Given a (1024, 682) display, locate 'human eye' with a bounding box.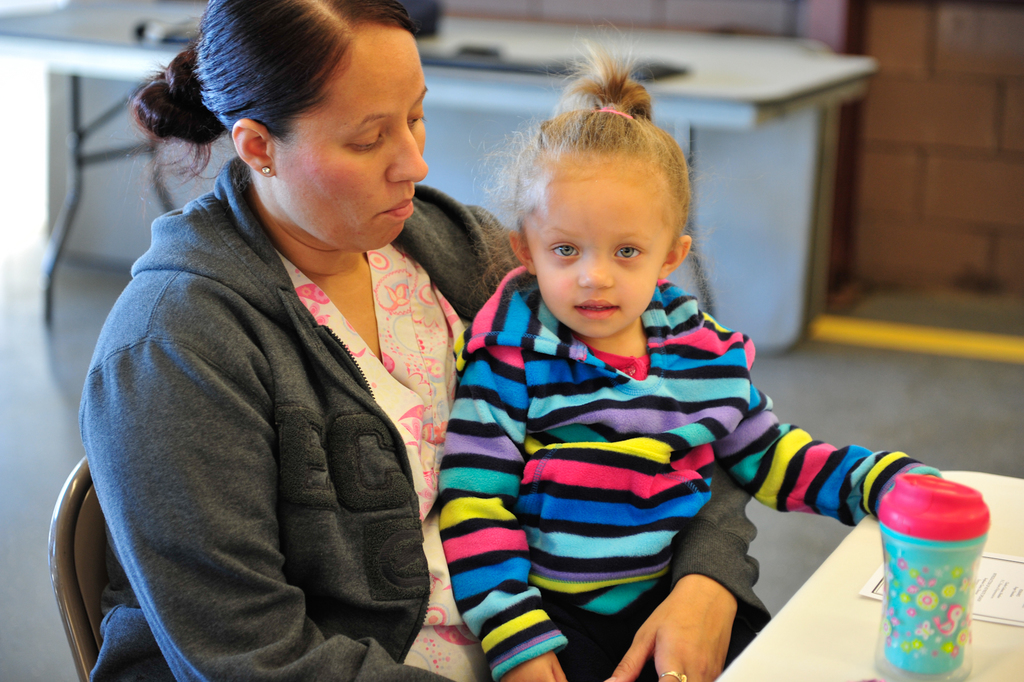
Located: BBox(403, 106, 429, 129).
